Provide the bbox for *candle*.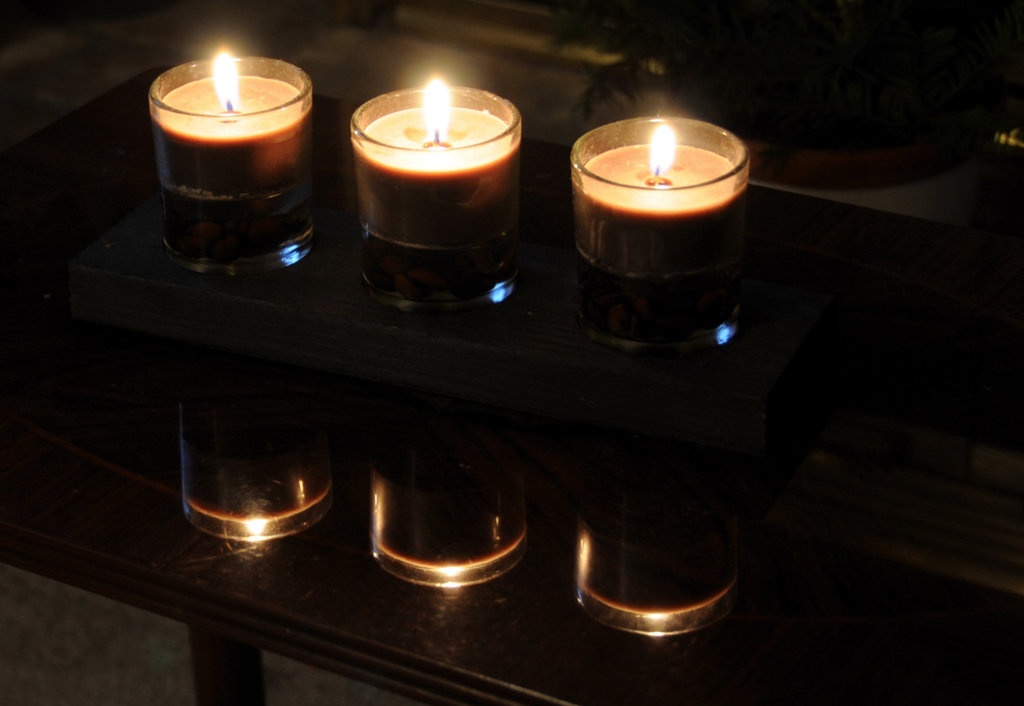
(150,44,315,264).
